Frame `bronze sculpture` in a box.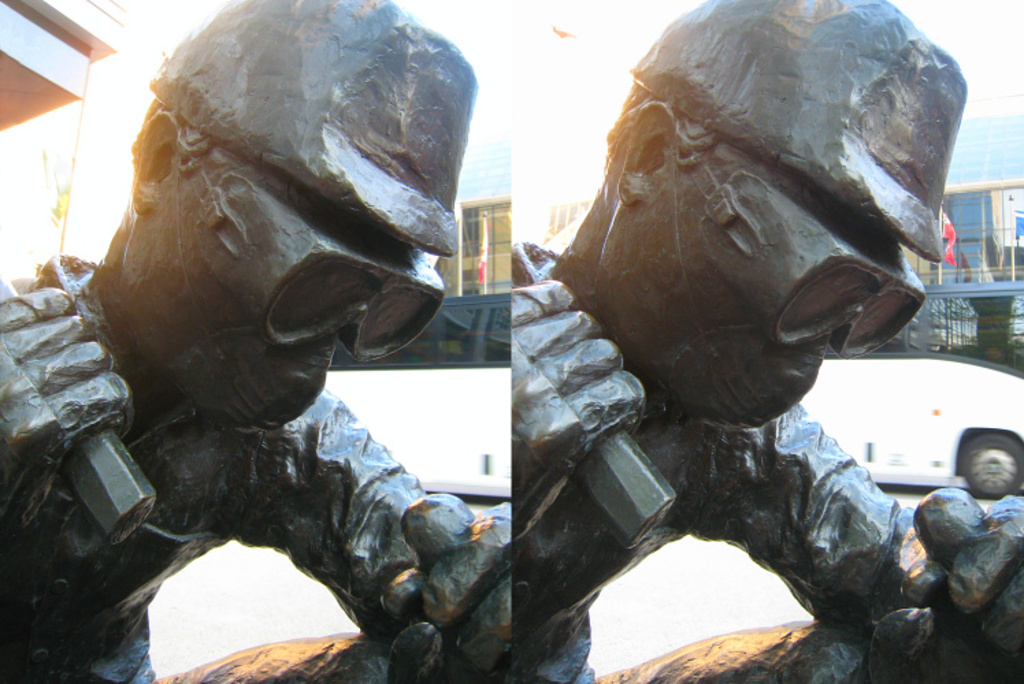
locate(0, 0, 512, 683).
